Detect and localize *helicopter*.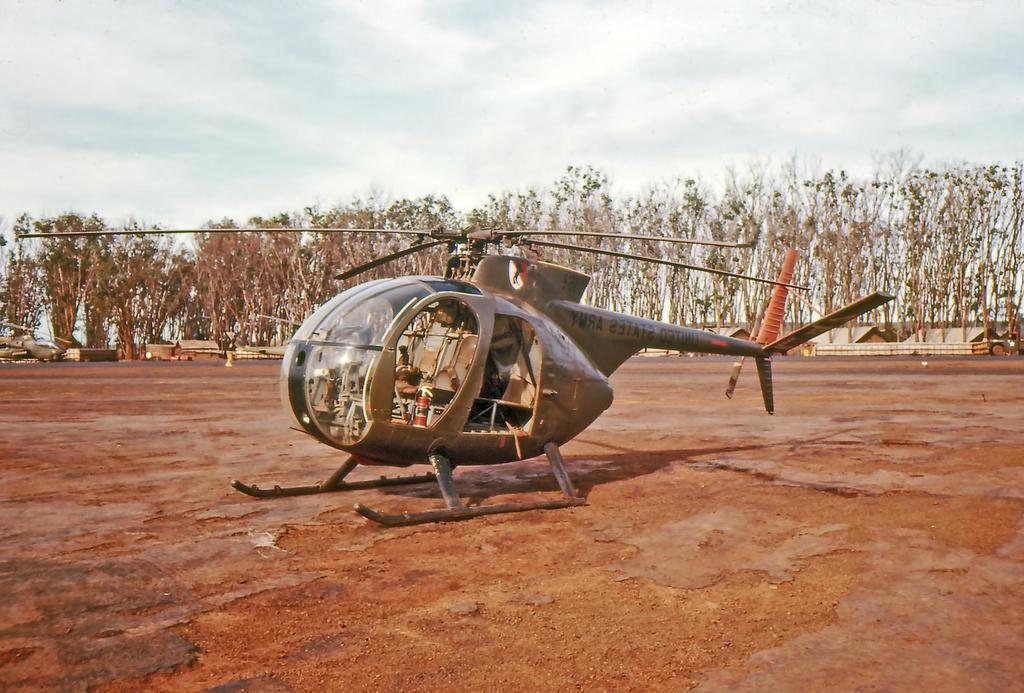
Localized at 15/218/898/527.
